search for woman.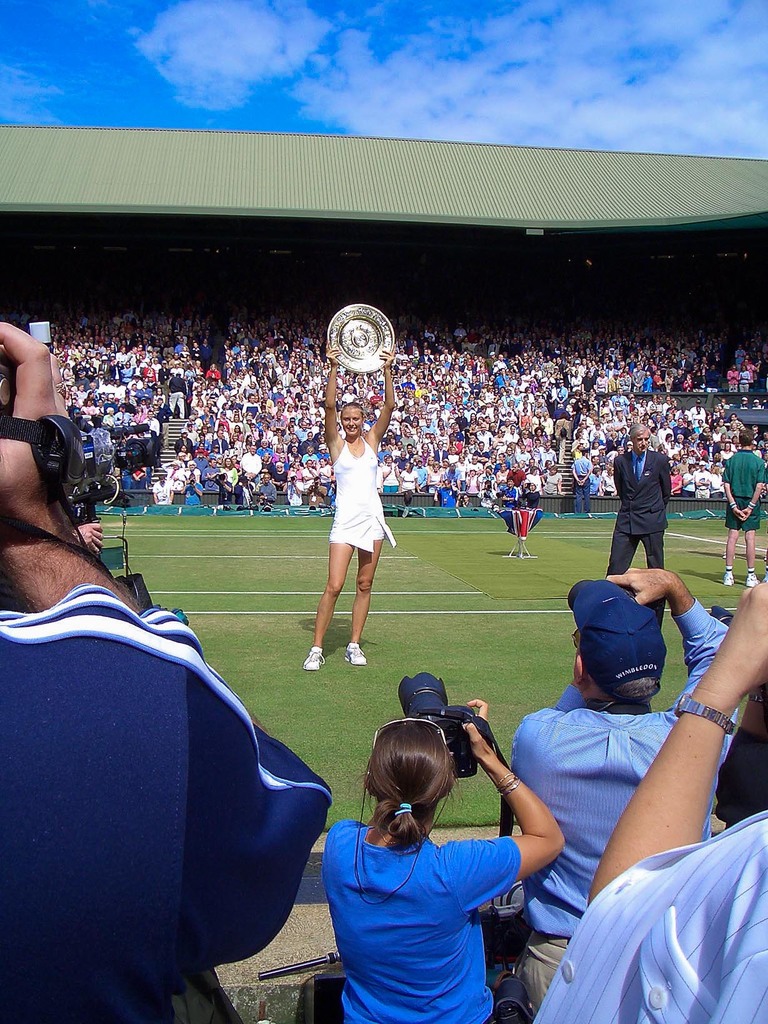
Found at bbox=[307, 445, 312, 459].
